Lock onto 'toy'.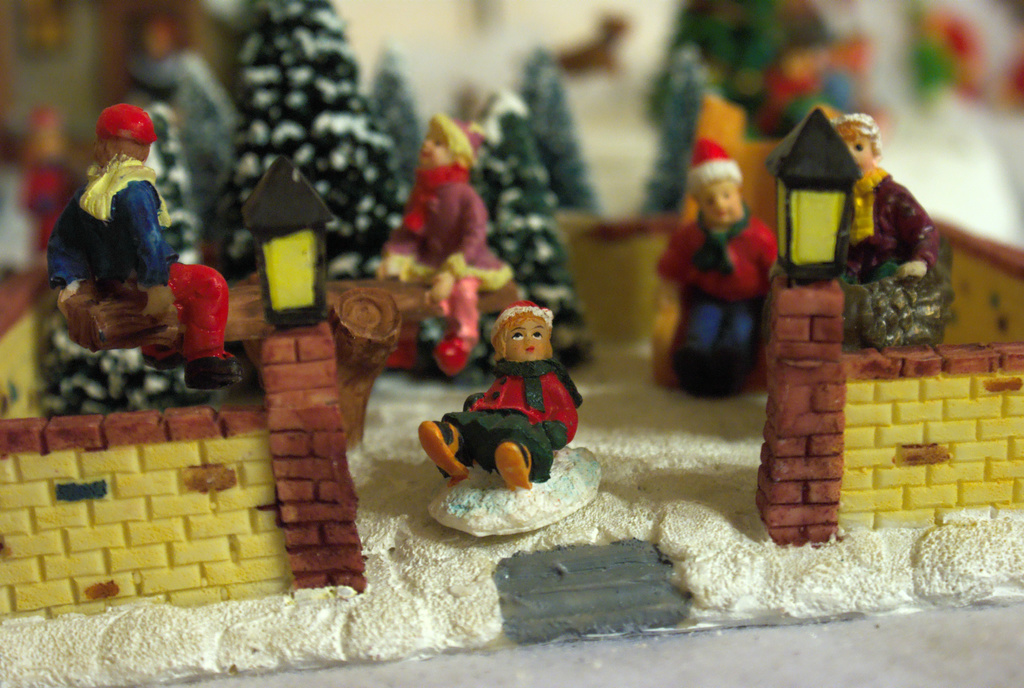
Locked: {"left": 237, "top": 0, "right": 397, "bottom": 282}.
